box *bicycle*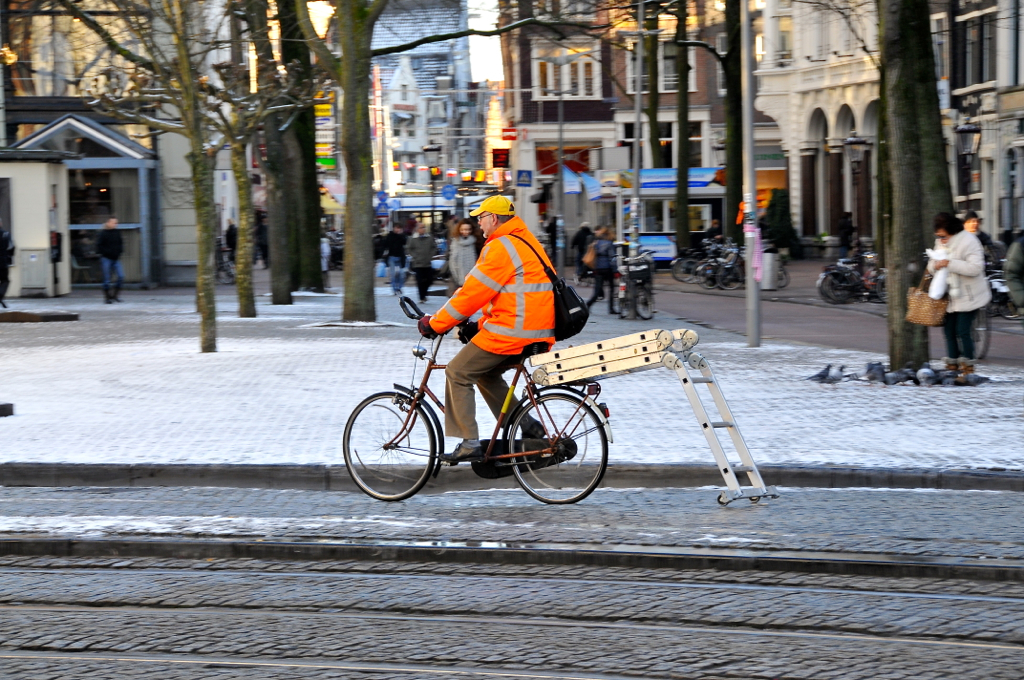
box=[814, 254, 886, 305]
